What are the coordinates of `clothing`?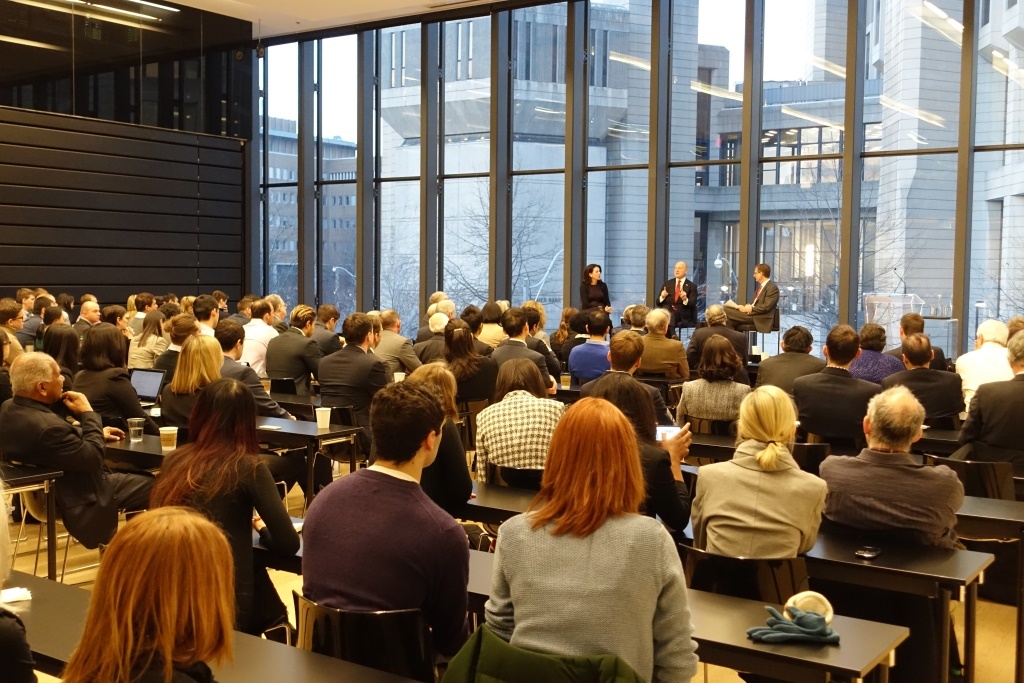
box(568, 326, 608, 381).
